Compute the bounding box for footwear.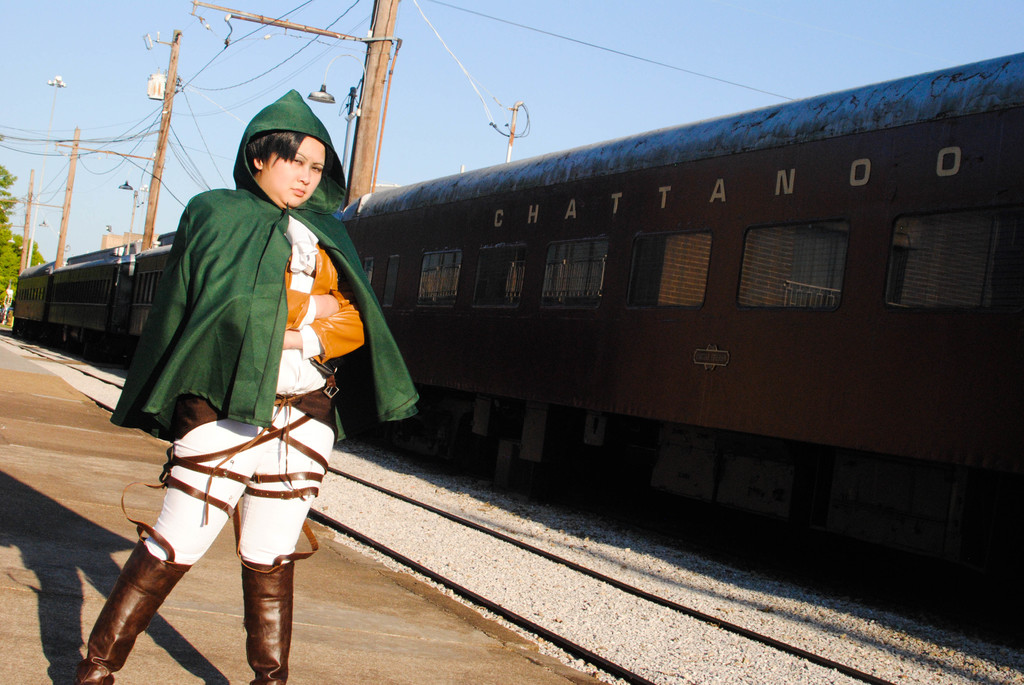
243/560/297/684.
